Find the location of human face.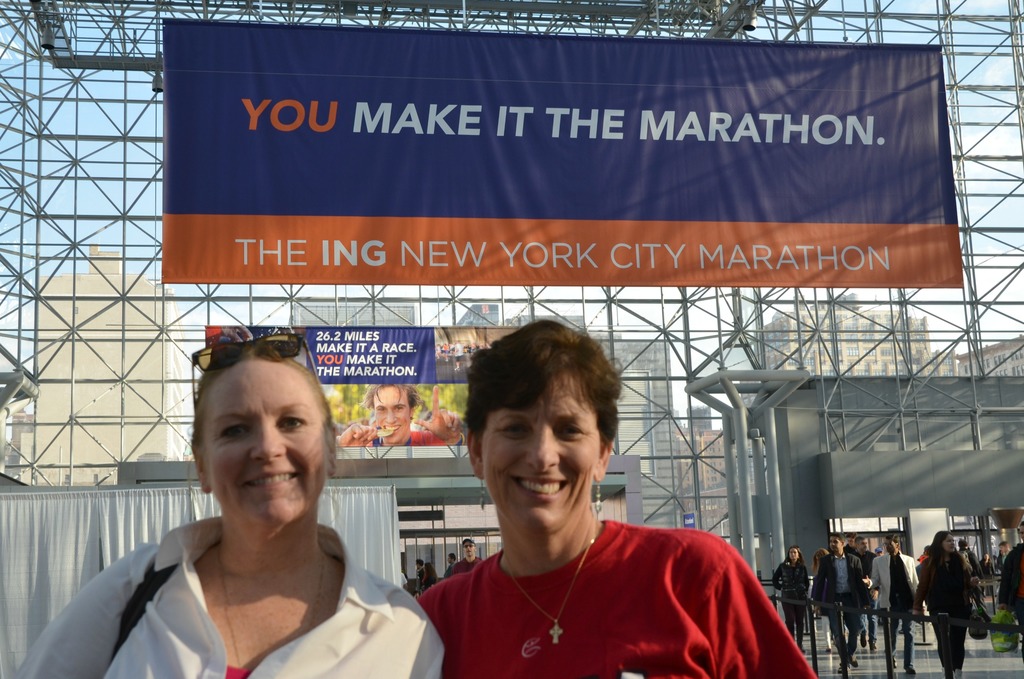
Location: (480, 373, 601, 536).
